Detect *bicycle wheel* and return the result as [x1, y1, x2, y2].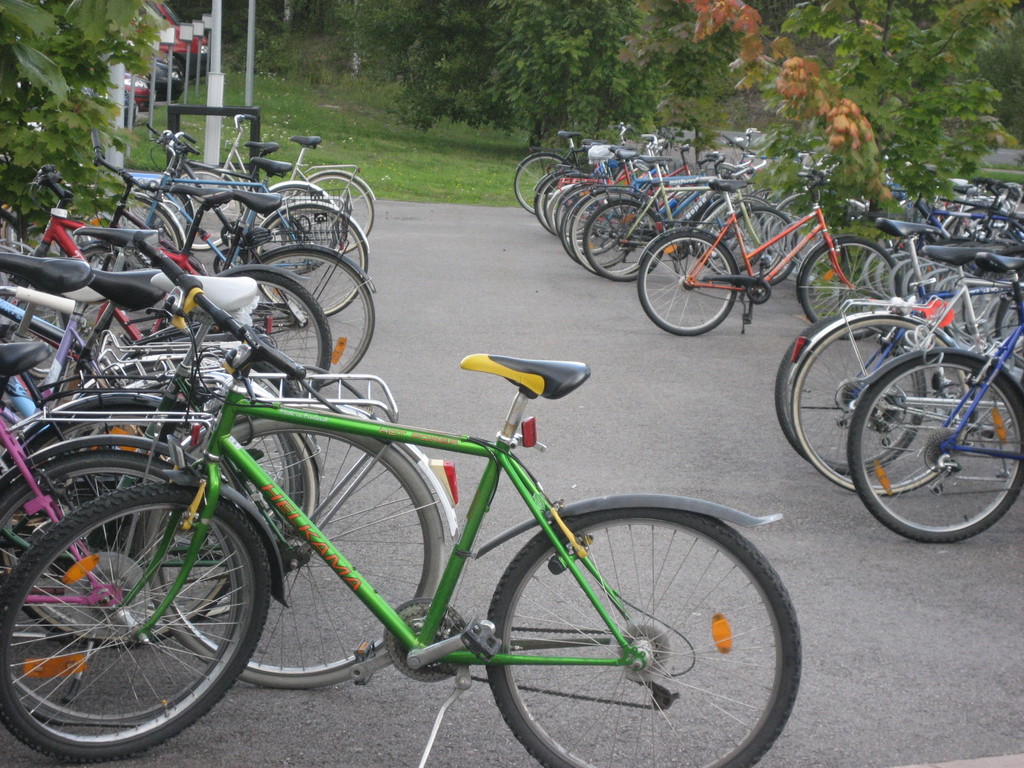
[717, 205, 801, 285].
